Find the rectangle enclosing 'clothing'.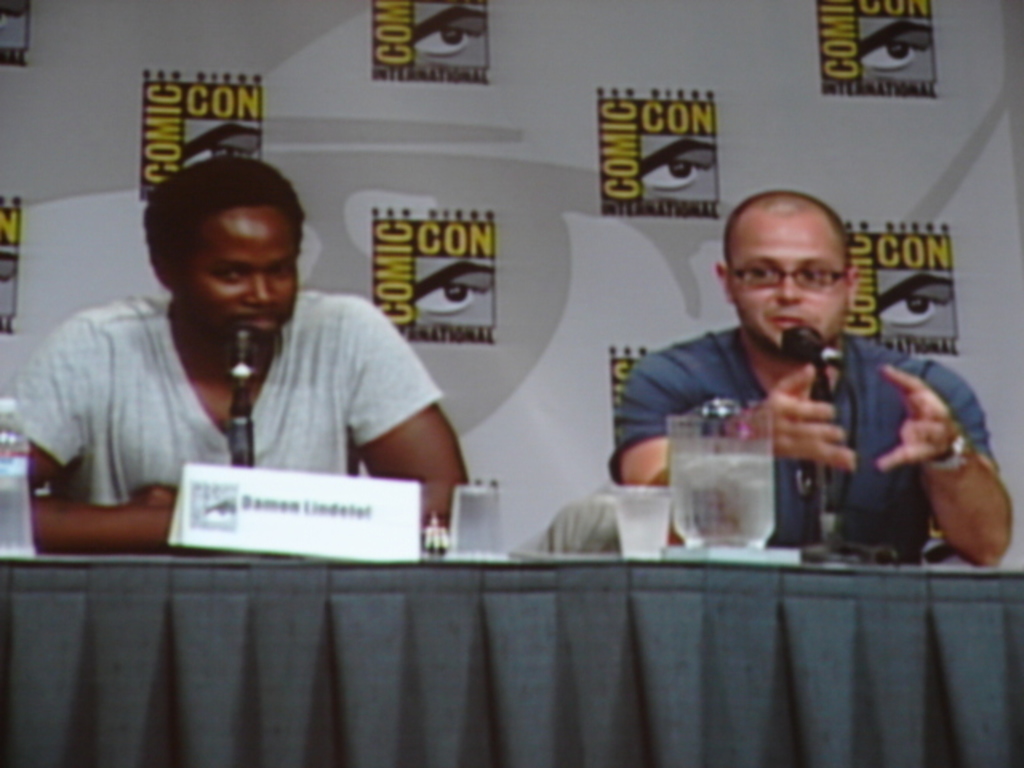
select_region(8, 296, 442, 544).
